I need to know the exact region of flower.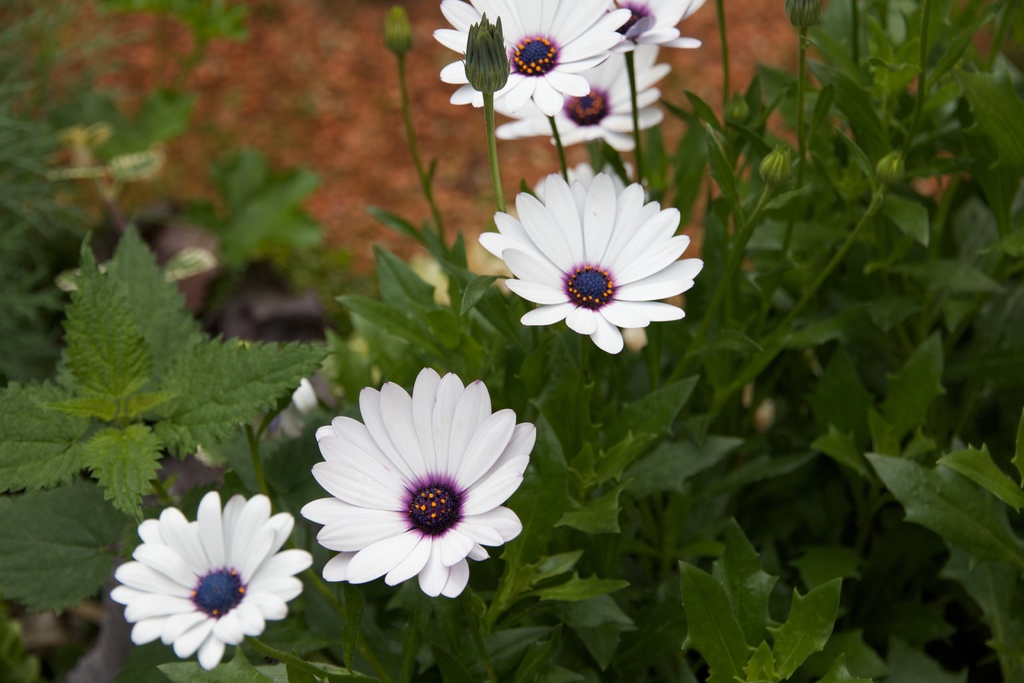
Region: bbox(299, 366, 540, 598).
